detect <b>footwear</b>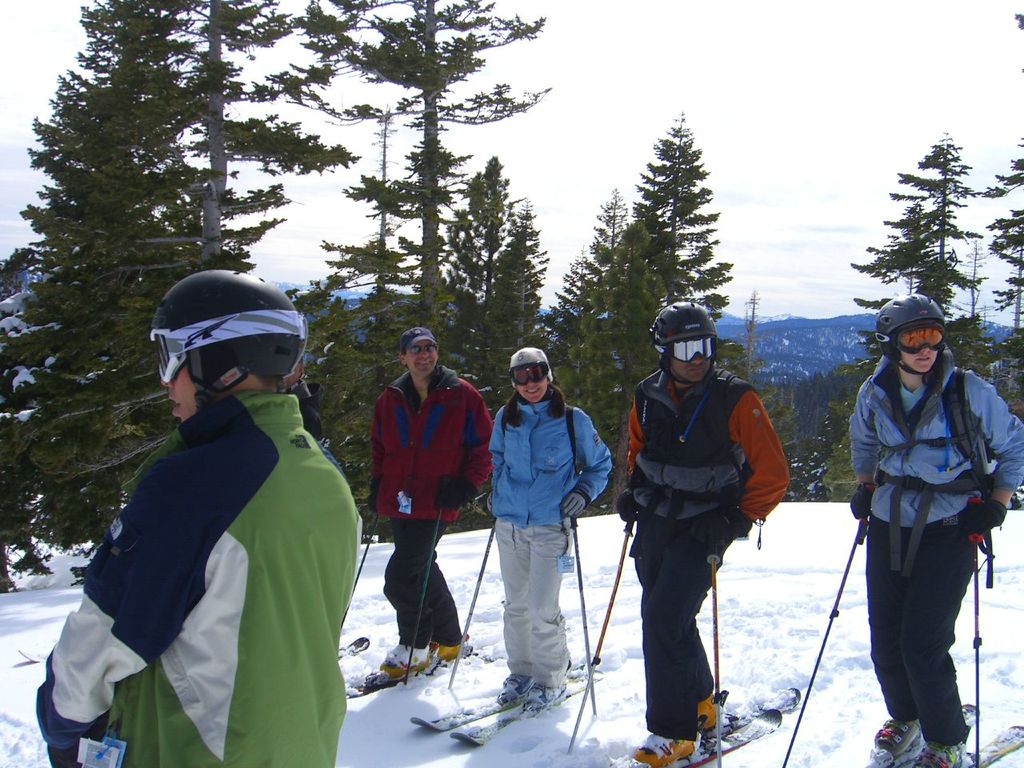
box(378, 642, 431, 679)
